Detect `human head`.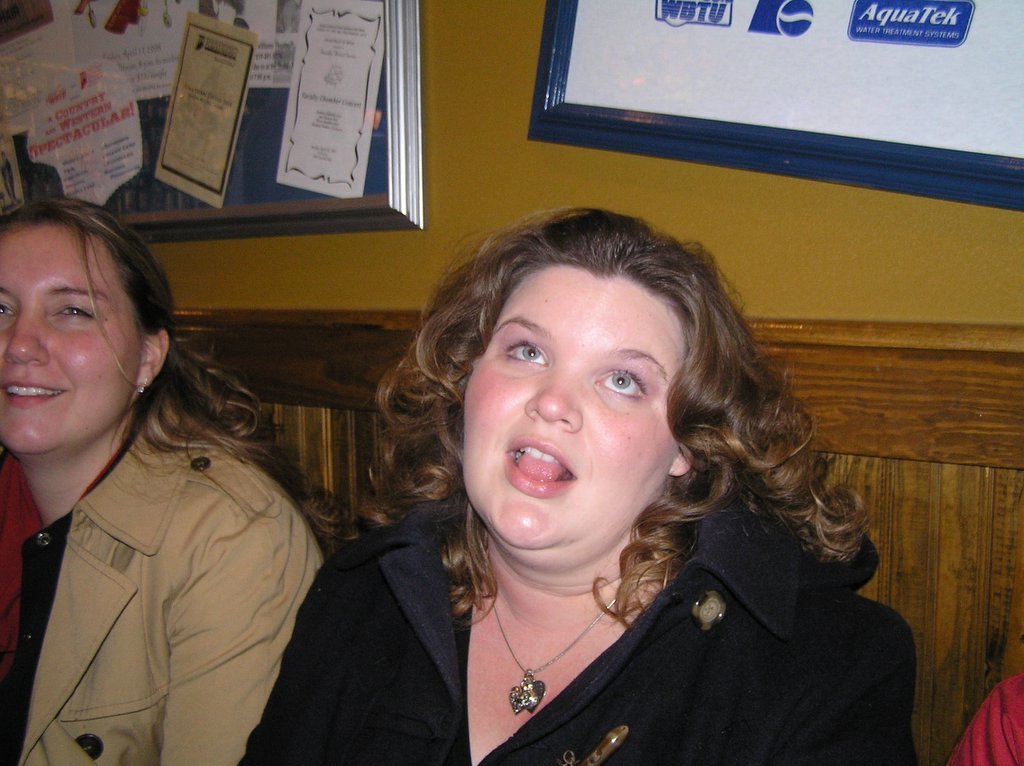
Detected at bbox=[387, 194, 783, 548].
